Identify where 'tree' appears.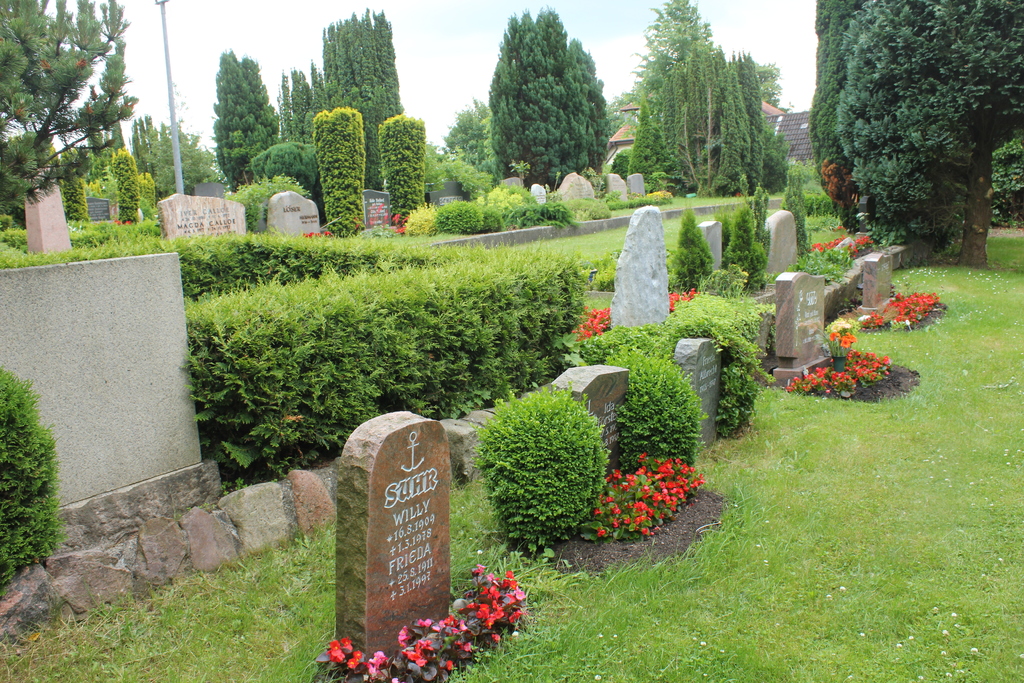
Appears at bbox(141, 117, 210, 194).
